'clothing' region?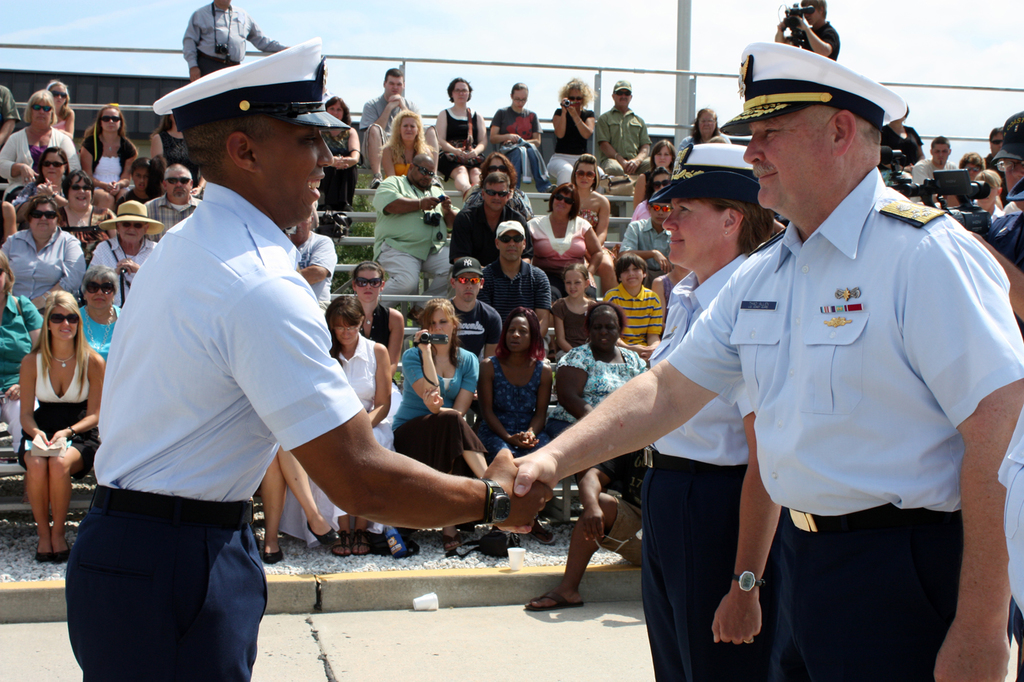
box=[627, 198, 649, 219]
